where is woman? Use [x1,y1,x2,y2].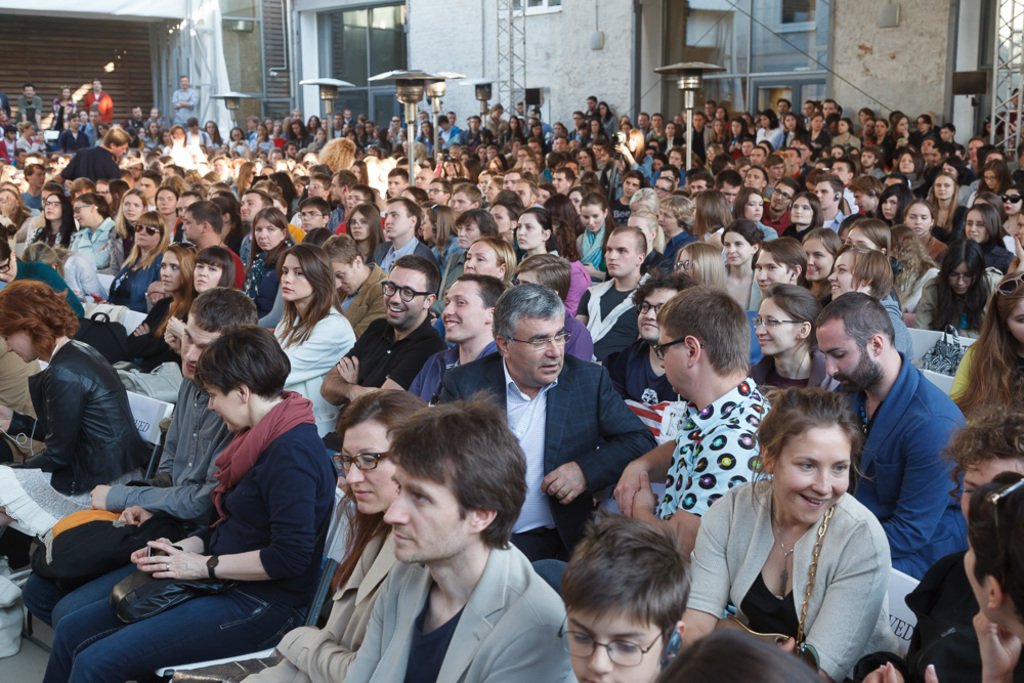
[159,386,434,682].
